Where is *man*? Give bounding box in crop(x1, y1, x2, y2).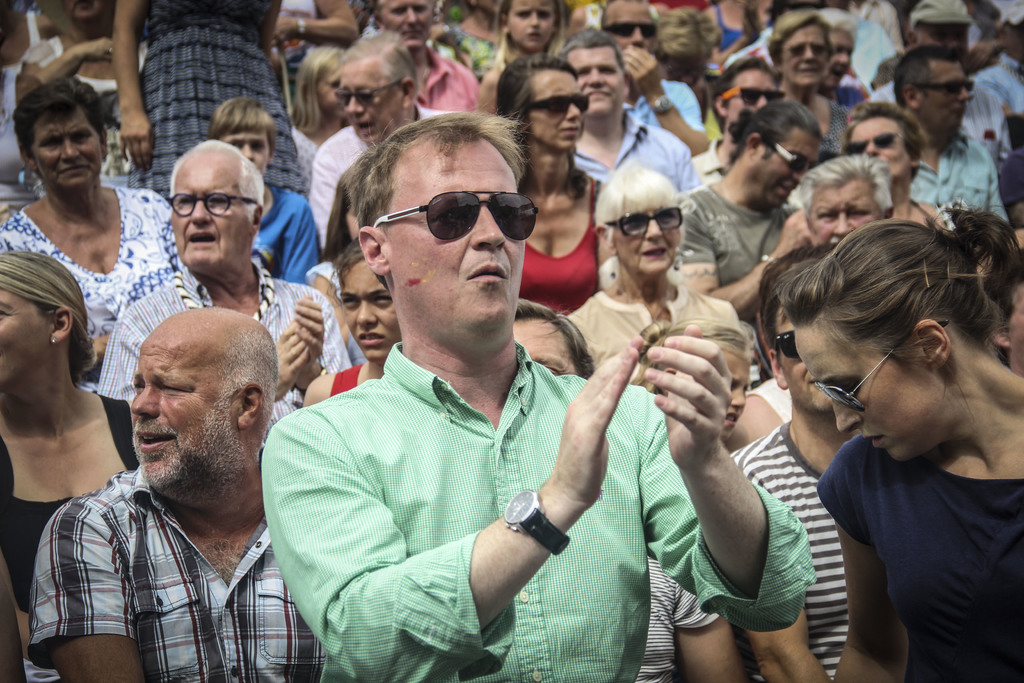
crop(385, 0, 493, 122).
